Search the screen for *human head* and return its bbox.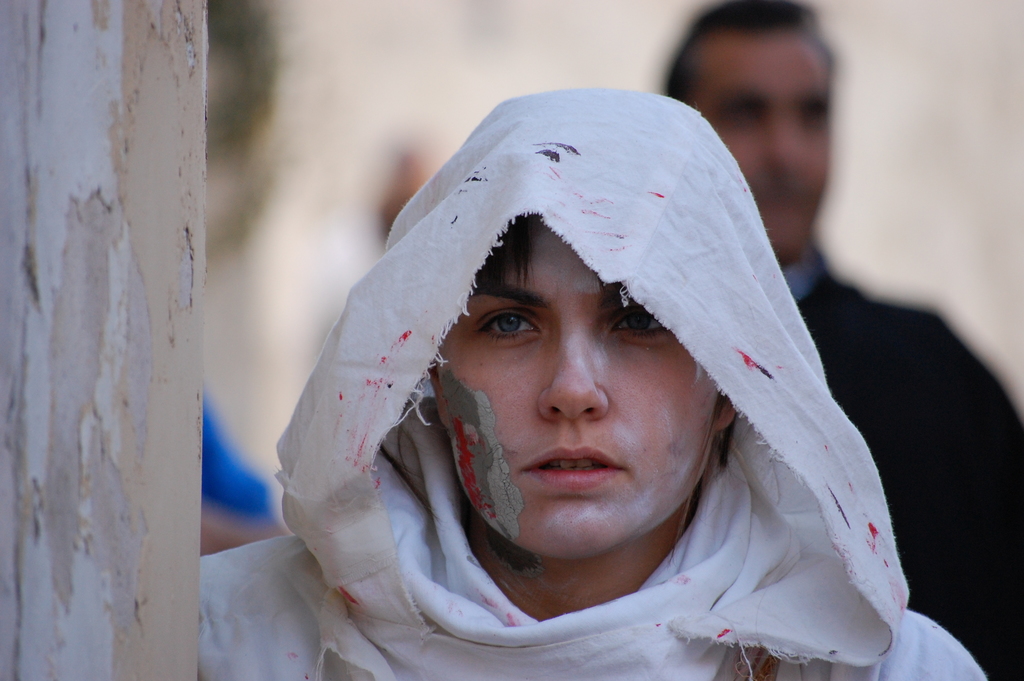
Found: (666,5,833,263).
